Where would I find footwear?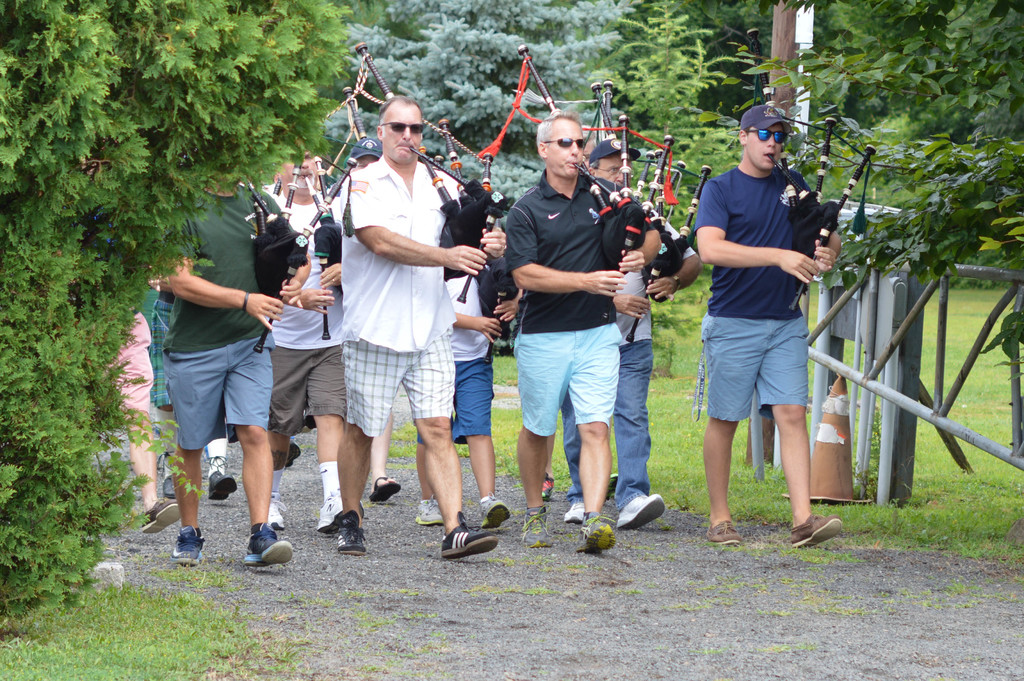
At (605,475,620,500).
